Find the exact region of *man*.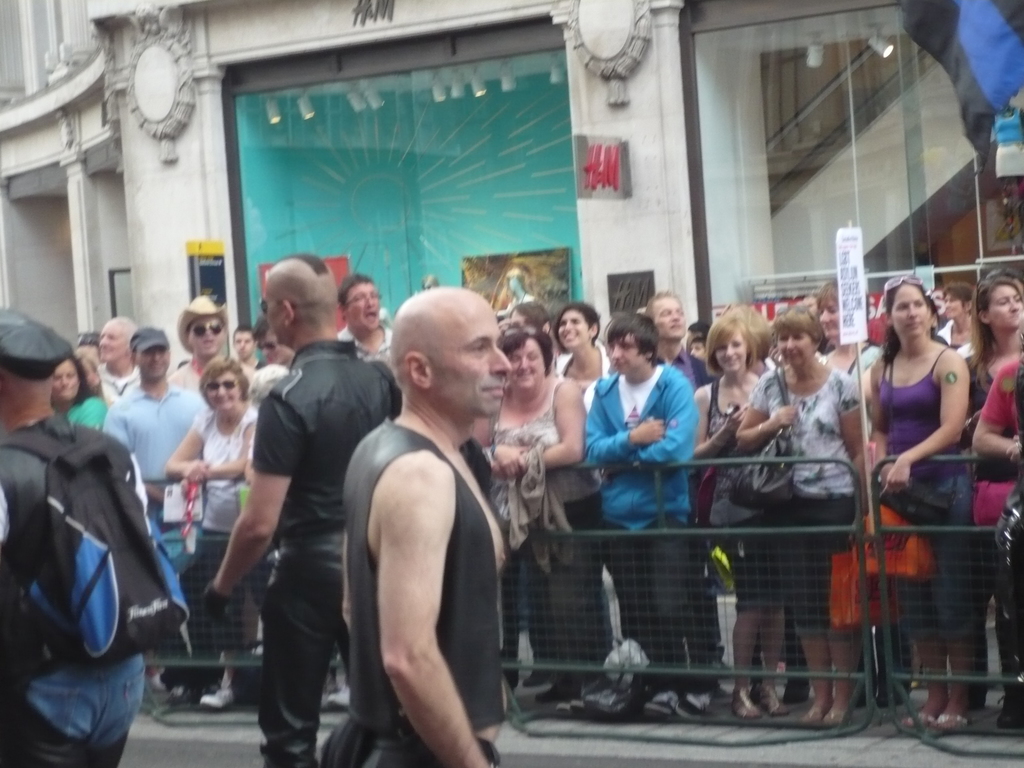
Exact region: bbox=[324, 255, 552, 762].
